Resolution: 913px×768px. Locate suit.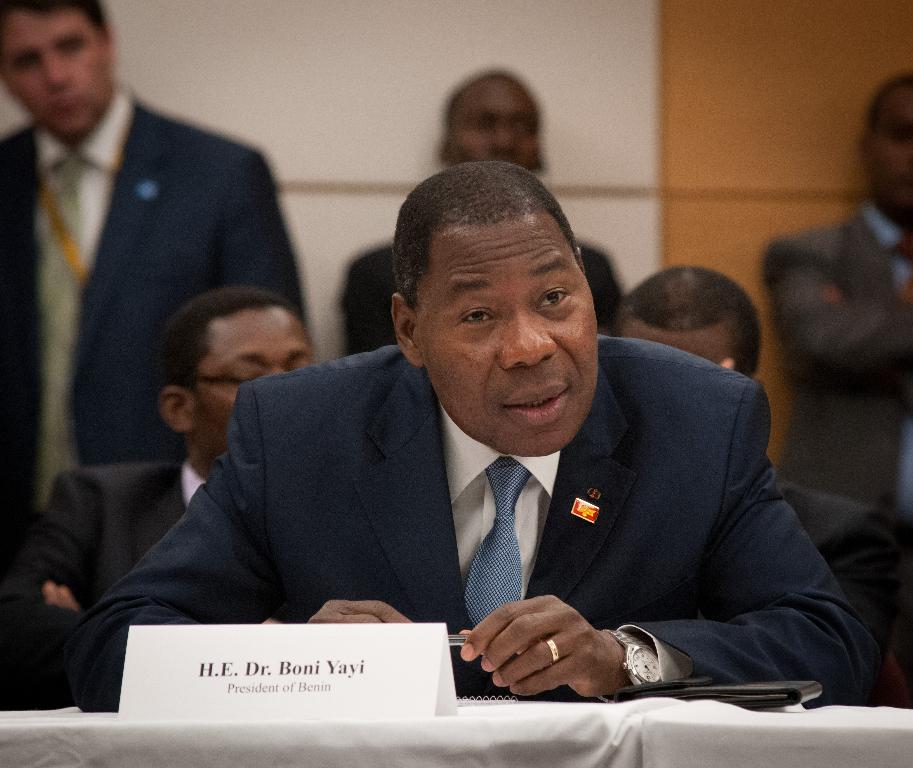
<bbox>0, 91, 307, 568</bbox>.
